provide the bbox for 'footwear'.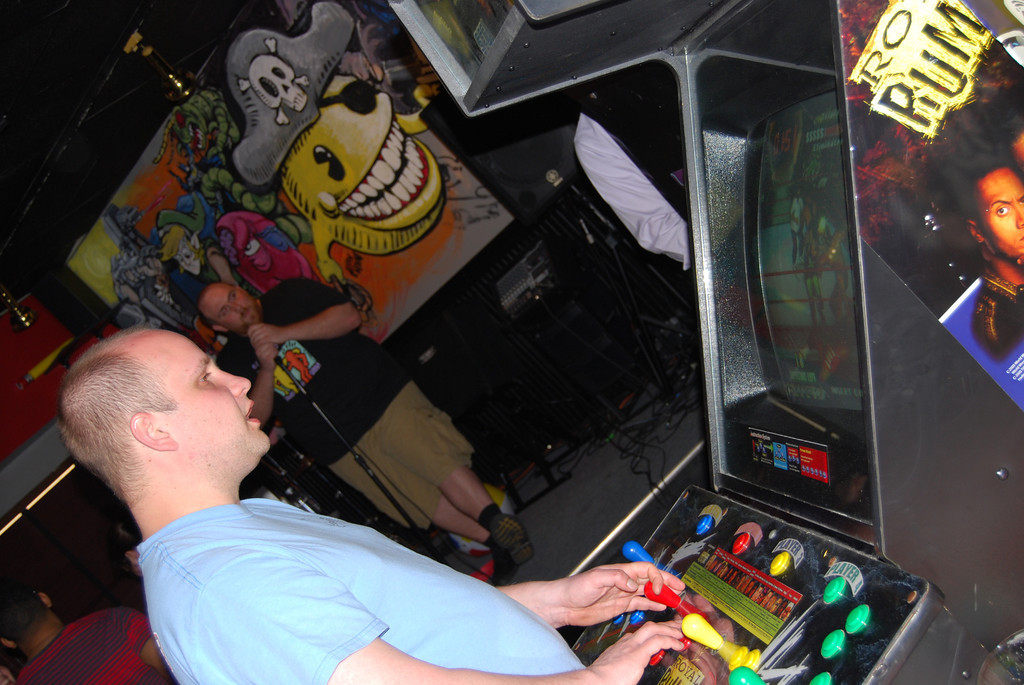
box(491, 507, 533, 568).
